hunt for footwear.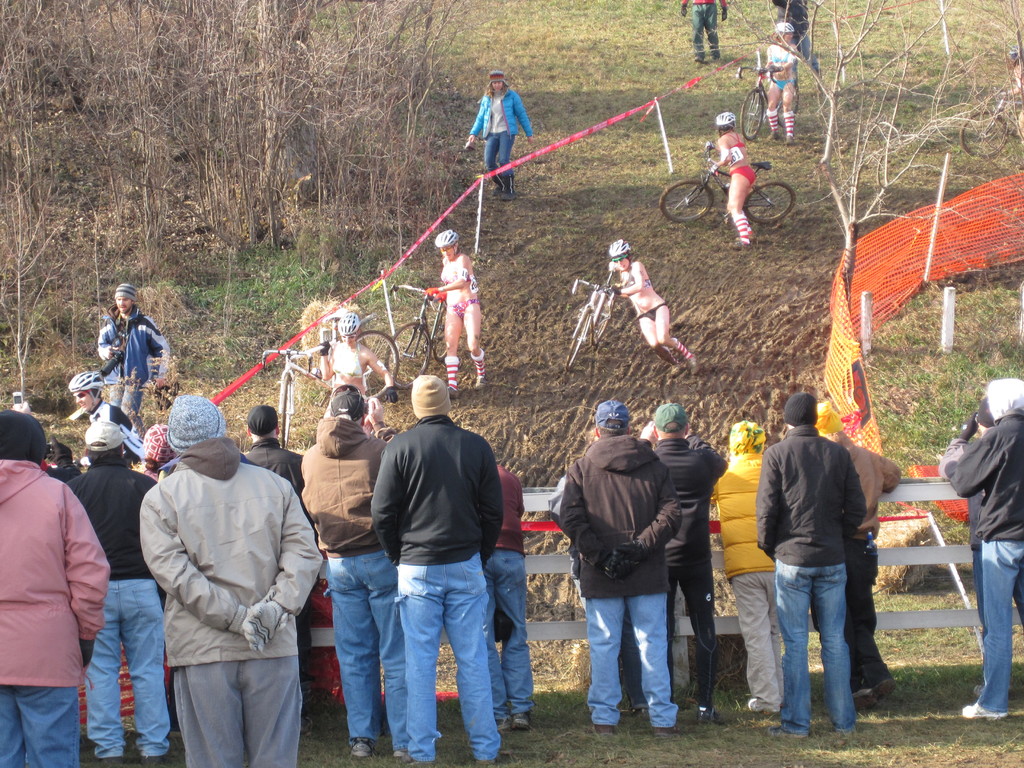
Hunted down at {"x1": 387, "y1": 745, "x2": 413, "y2": 767}.
